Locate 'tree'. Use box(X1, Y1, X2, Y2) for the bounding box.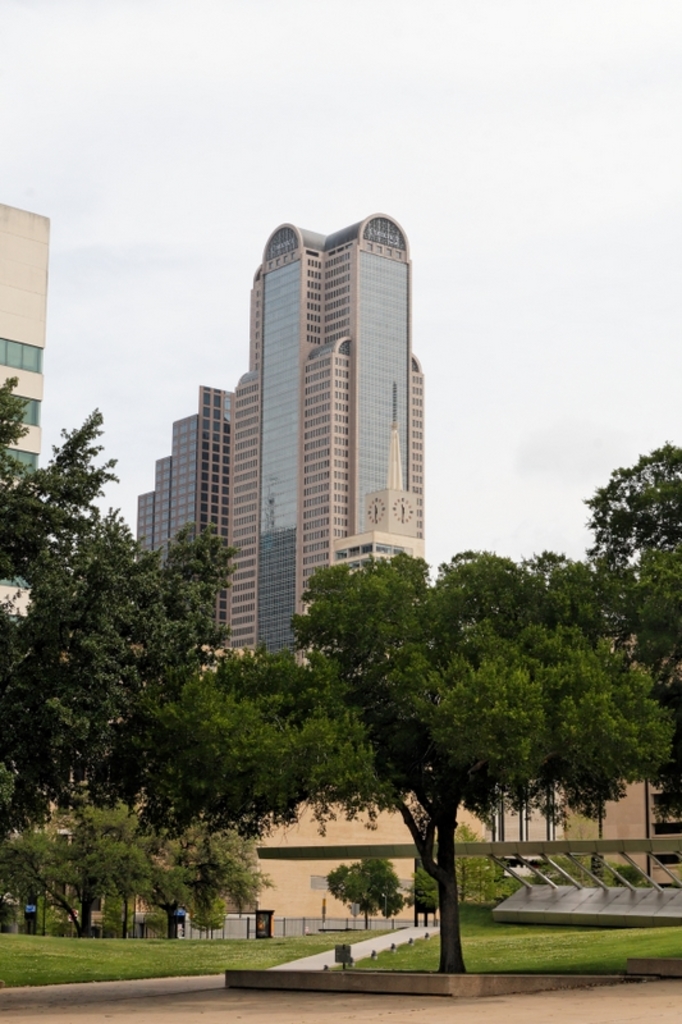
box(453, 817, 517, 910).
